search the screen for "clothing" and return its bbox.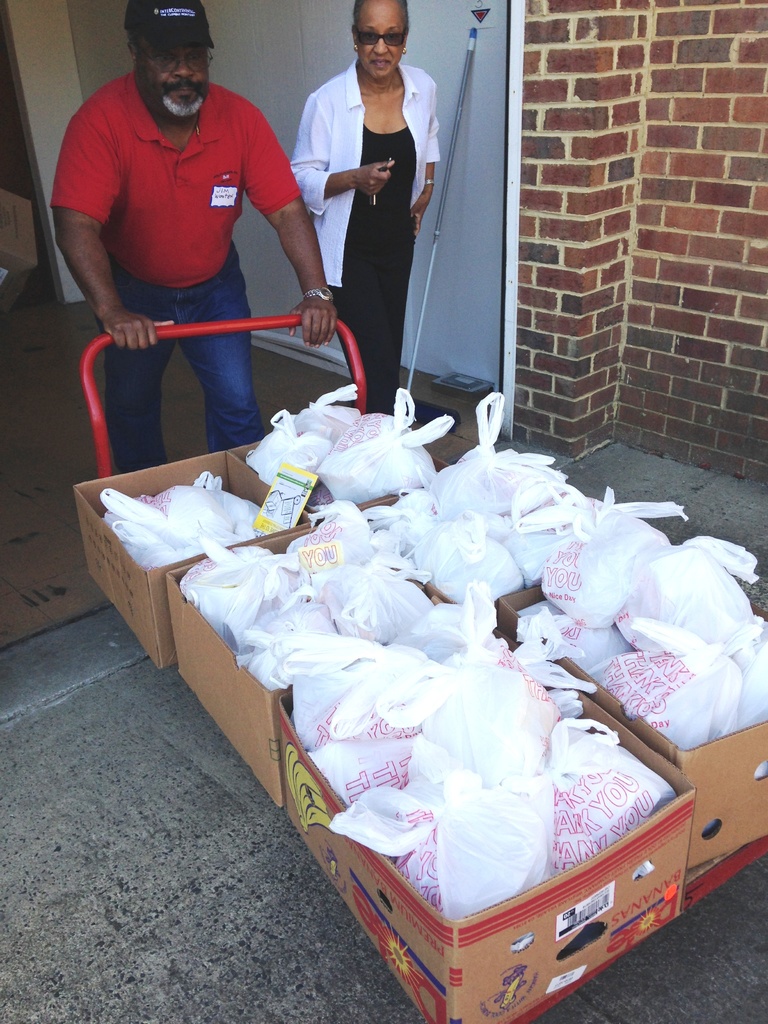
Found: [291, 61, 443, 409].
